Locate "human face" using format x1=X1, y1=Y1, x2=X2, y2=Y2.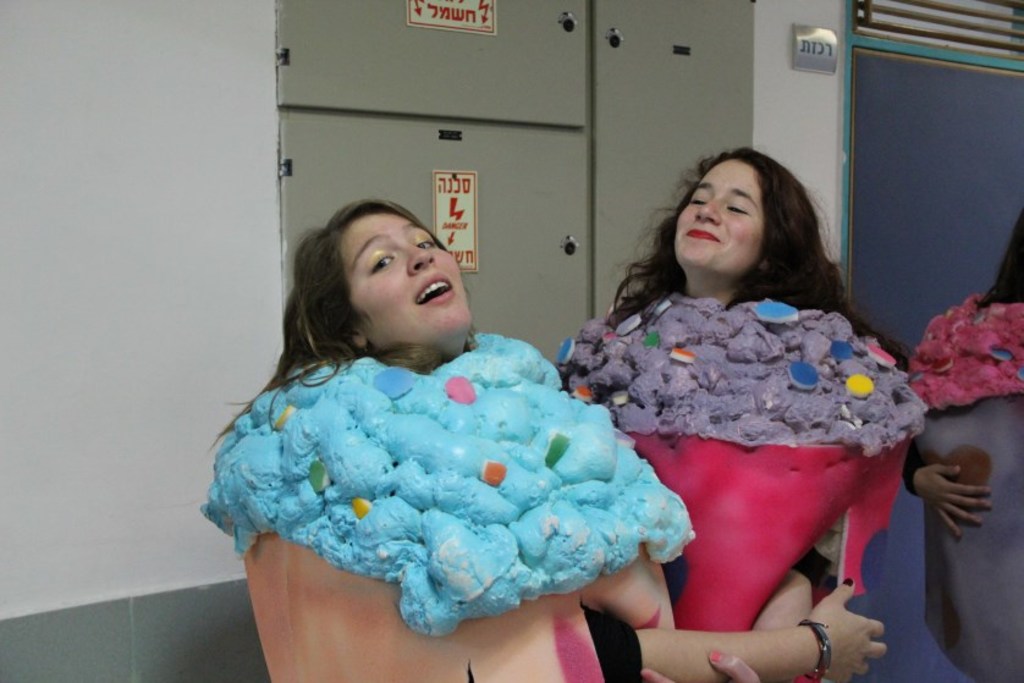
x1=341, y1=213, x2=473, y2=349.
